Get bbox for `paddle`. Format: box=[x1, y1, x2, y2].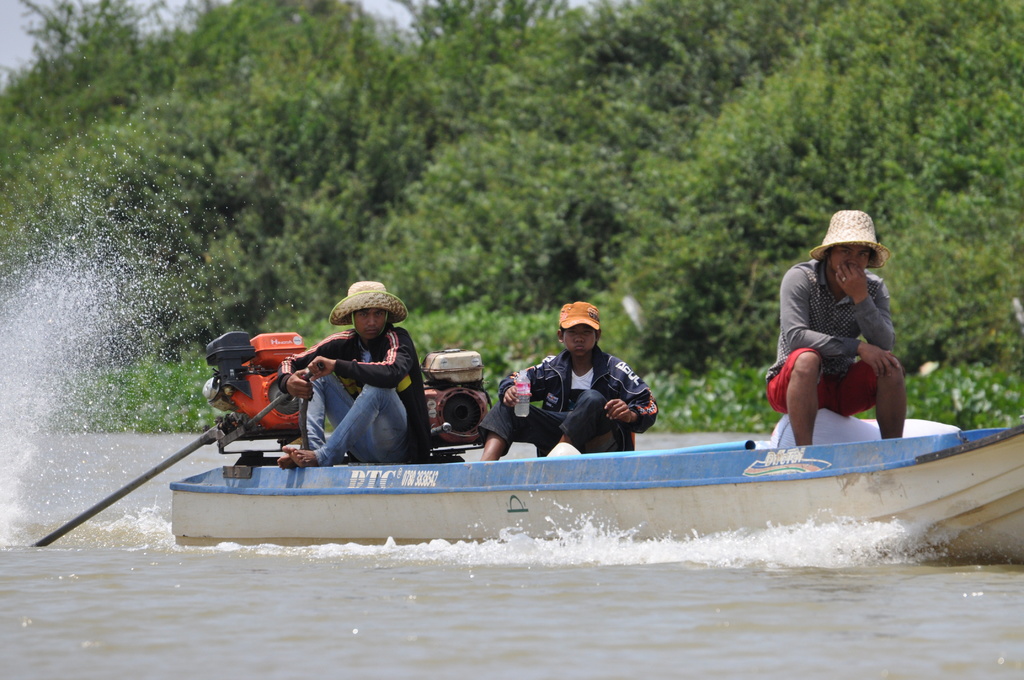
box=[26, 386, 308, 553].
